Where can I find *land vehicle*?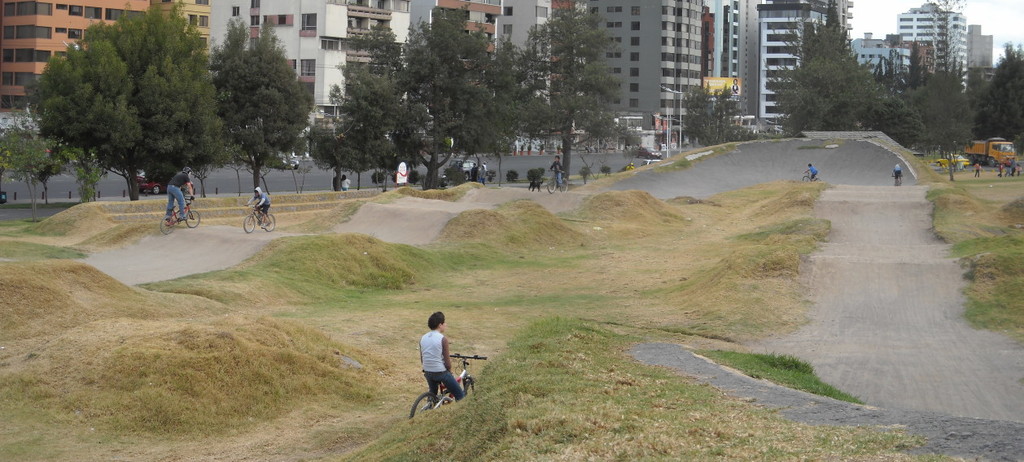
You can find it at left=160, top=196, right=199, bottom=235.
